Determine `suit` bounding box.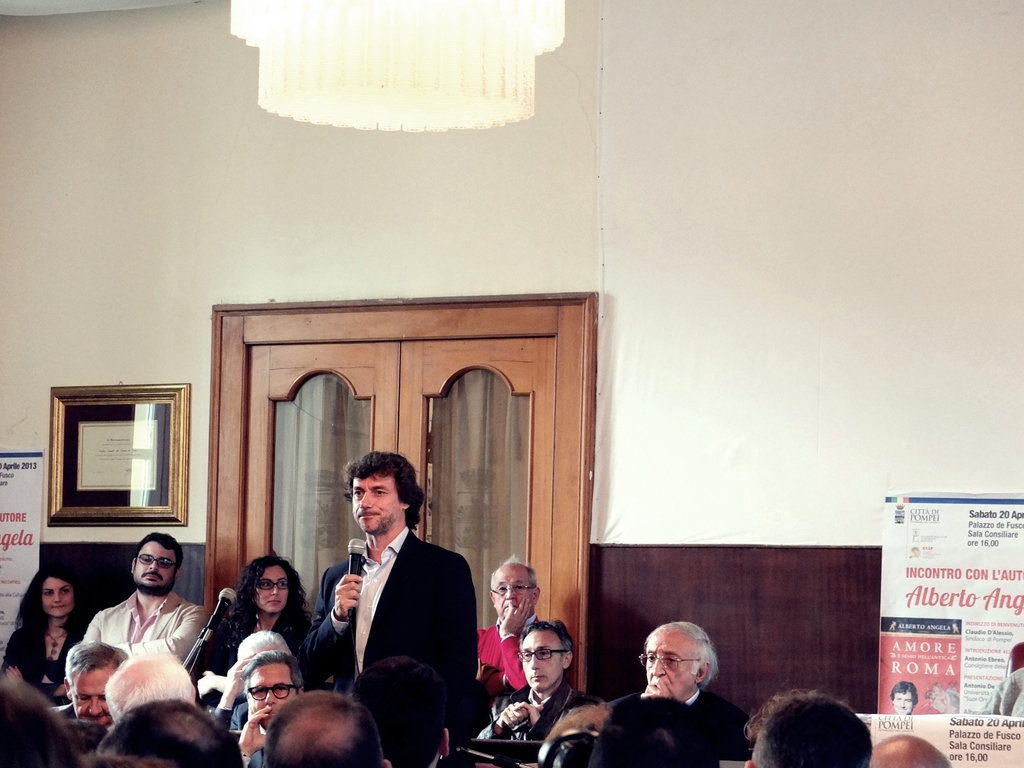
Determined: bbox=(614, 692, 753, 764).
